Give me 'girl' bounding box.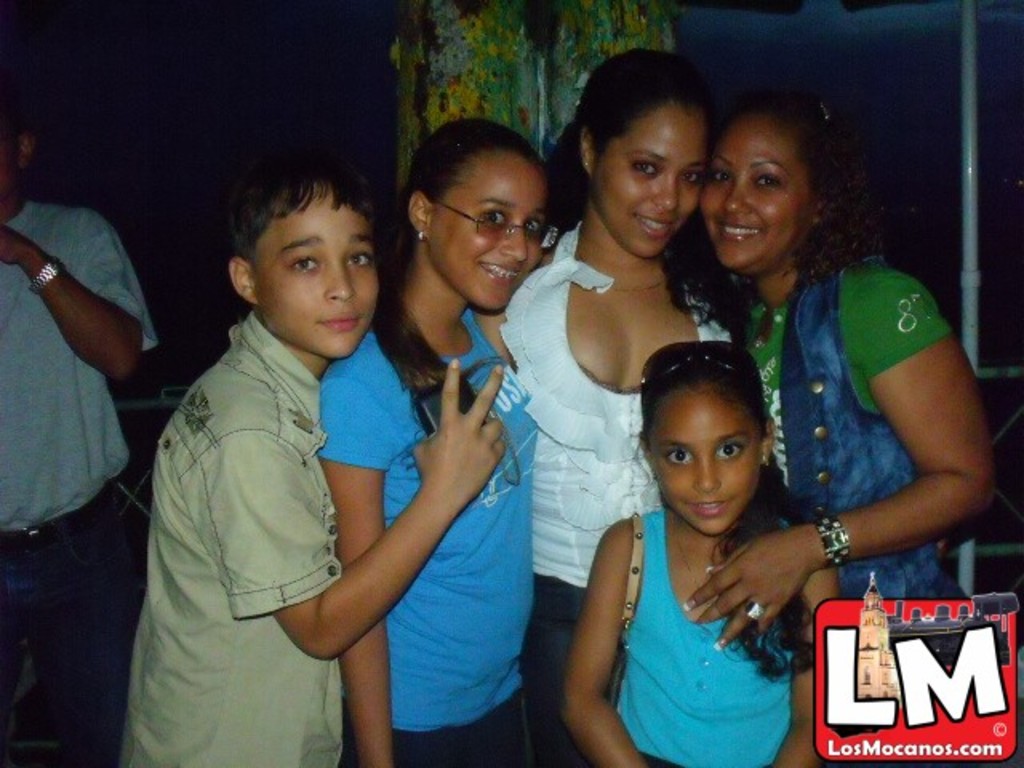
562:341:838:766.
